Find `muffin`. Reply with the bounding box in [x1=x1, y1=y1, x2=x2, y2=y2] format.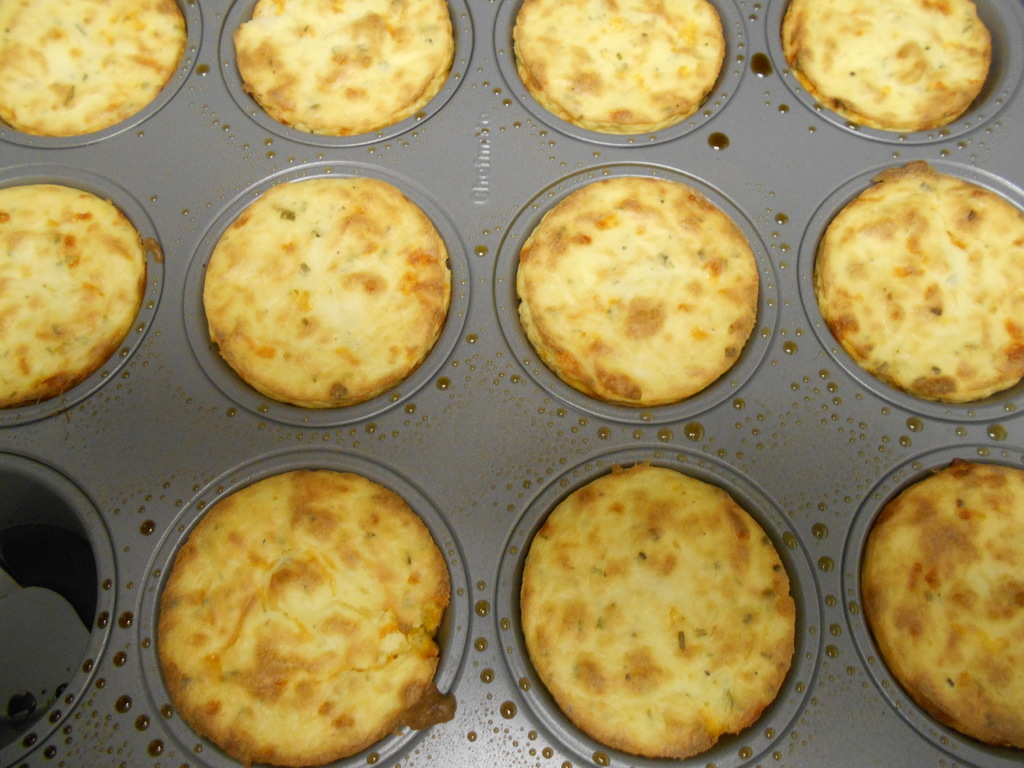
[x1=158, y1=464, x2=457, y2=767].
